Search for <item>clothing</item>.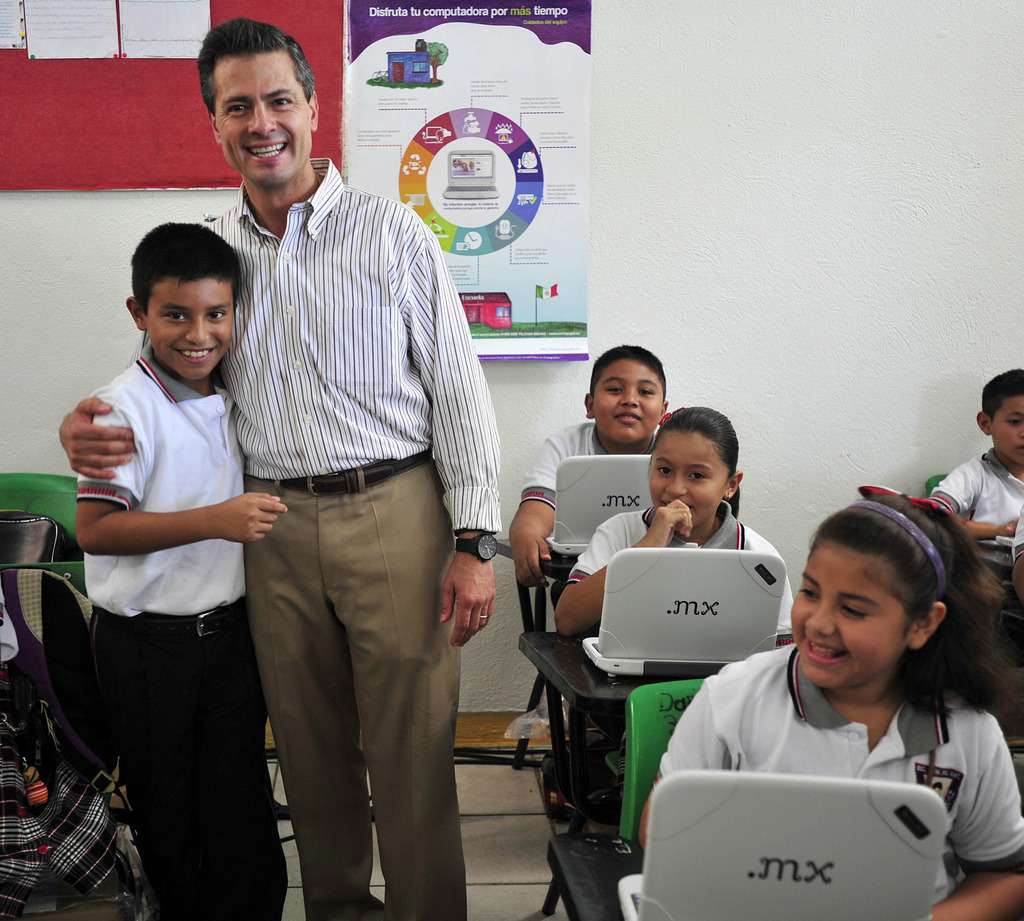
Found at rect(516, 415, 604, 509).
